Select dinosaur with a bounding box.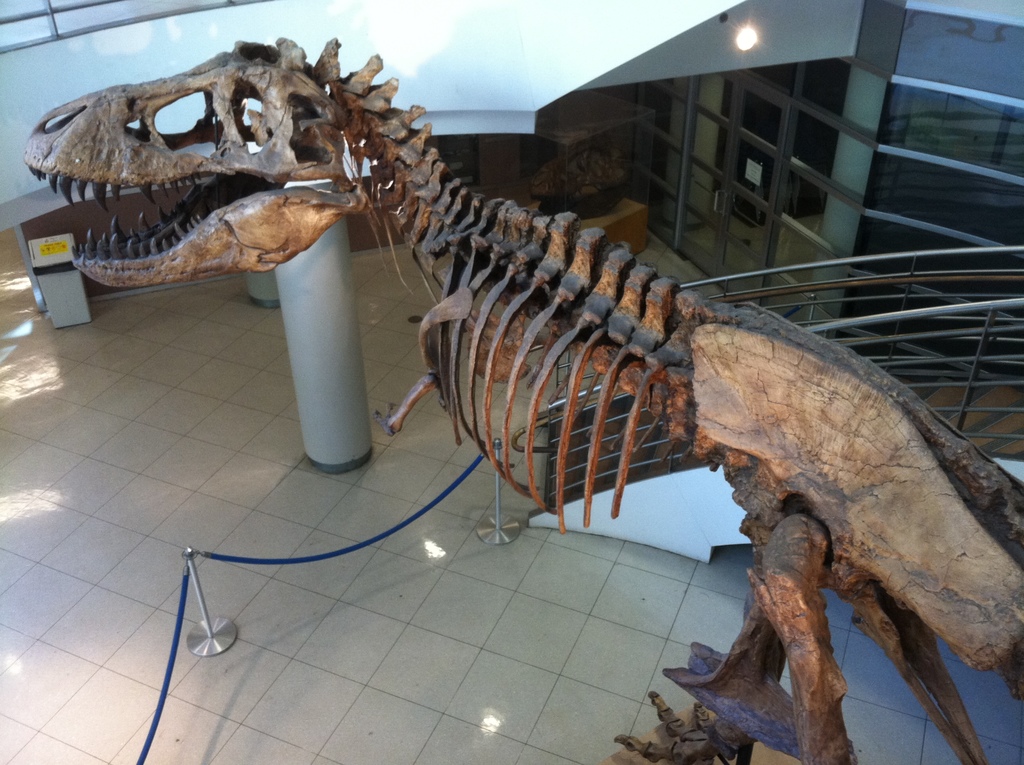
rect(17, 37, 1023, 763).
